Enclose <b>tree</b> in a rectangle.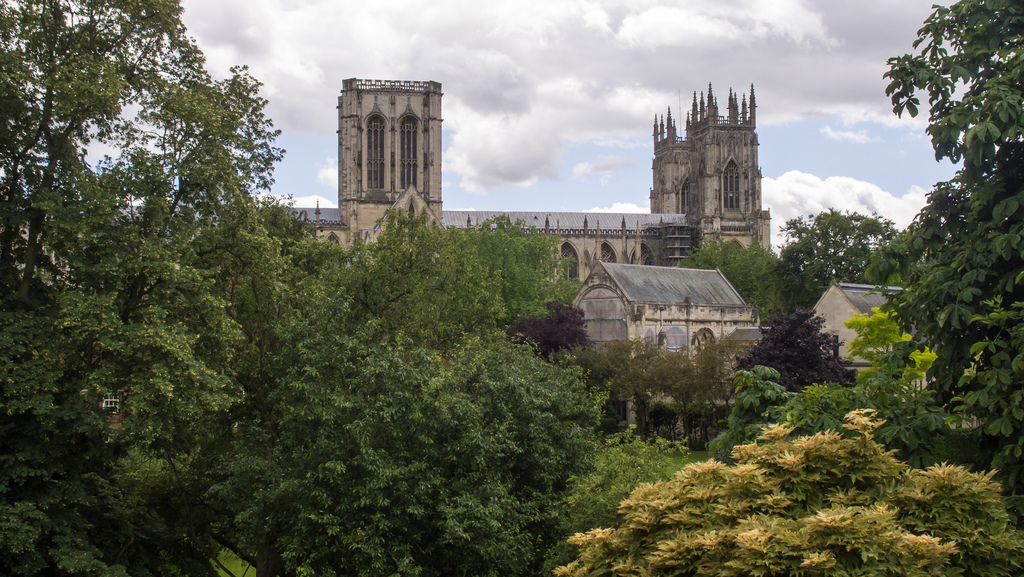
rect(553, 328, 764, 449).
